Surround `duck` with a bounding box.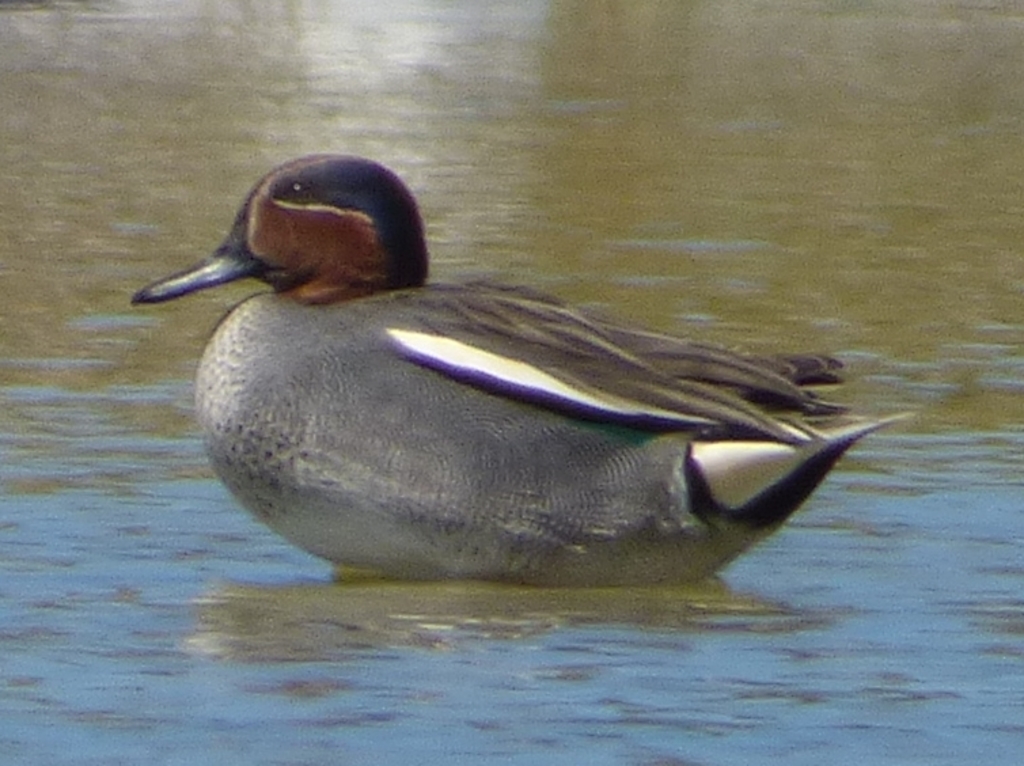
(left=140, top=139, right=909, bottom=594).
